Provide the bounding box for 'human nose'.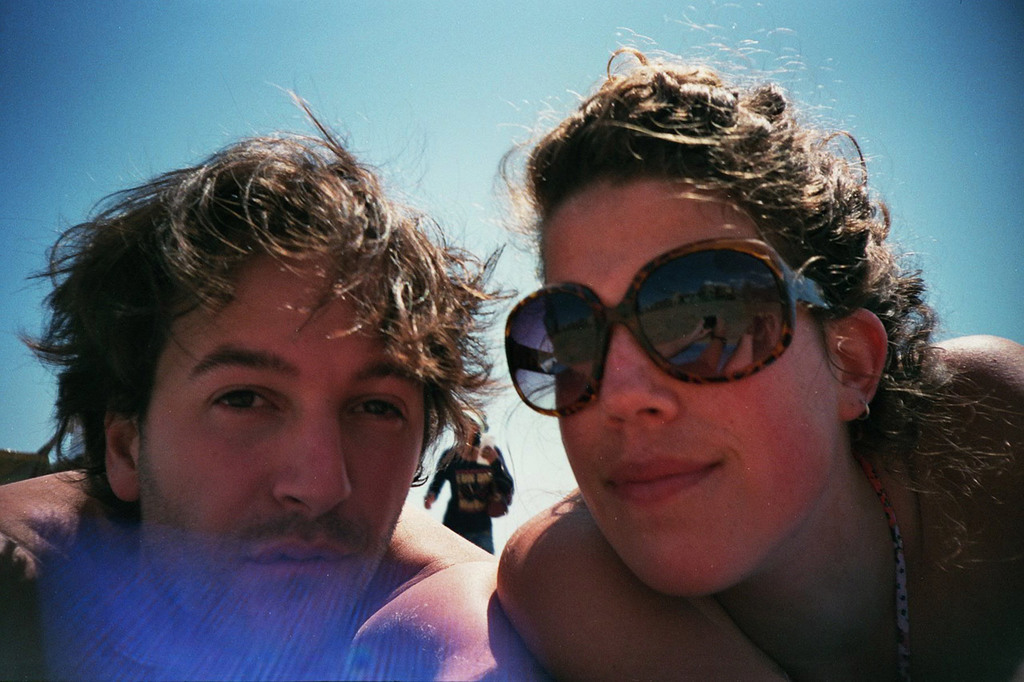
crop(270, 409, 356, 524).
